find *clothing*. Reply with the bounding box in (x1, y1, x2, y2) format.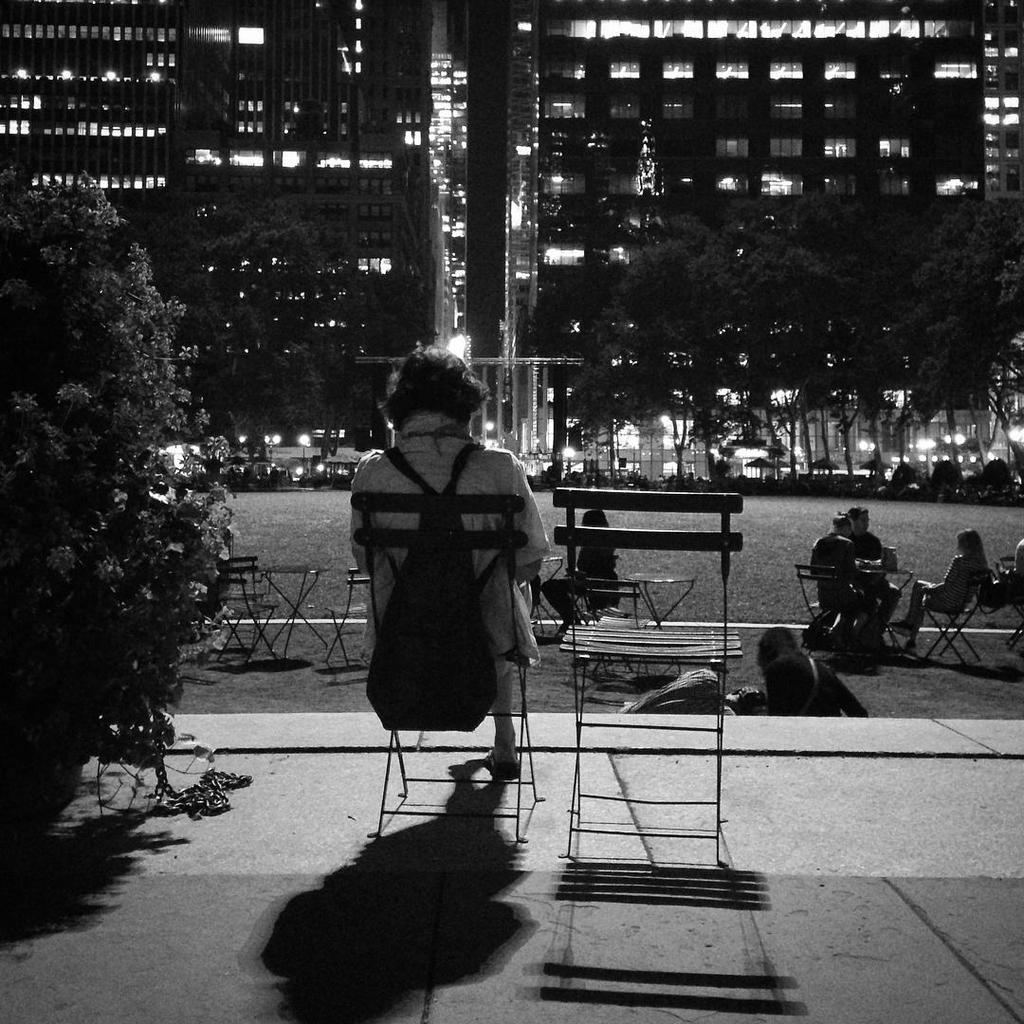
(811, 533, 873, 641).
